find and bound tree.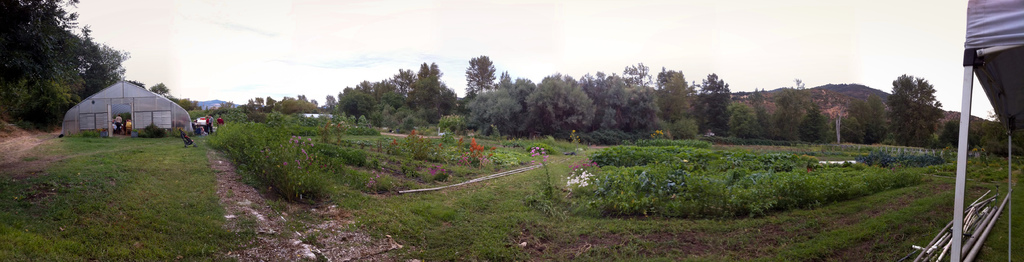
Bound: rect(843, 89, 887, 142).
